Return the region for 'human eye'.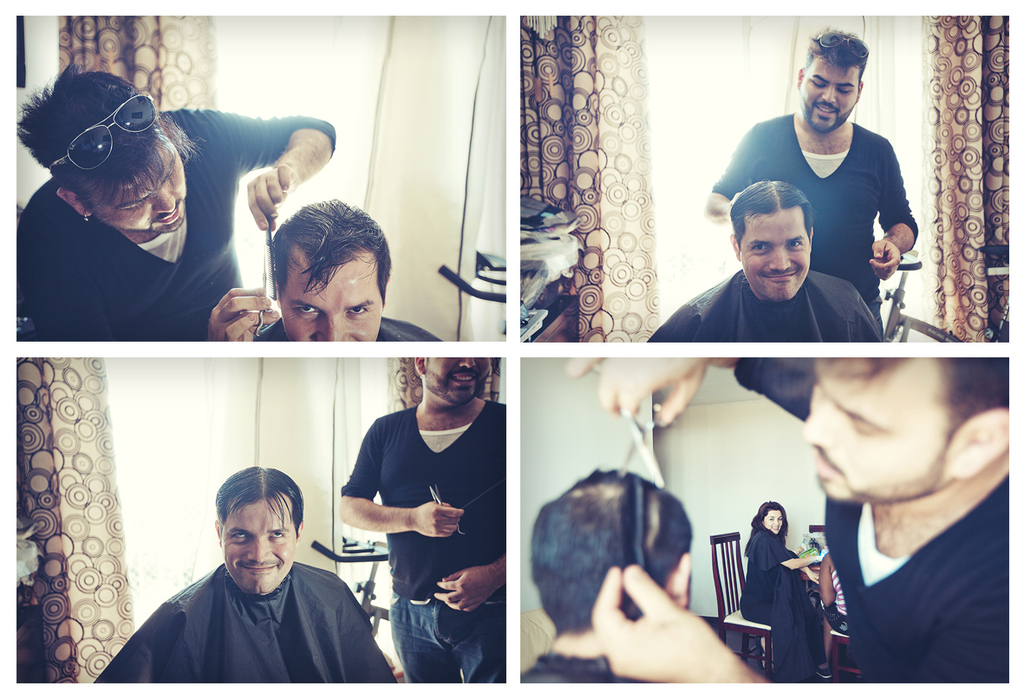
<region>767, 516, 775, 520</region>.
